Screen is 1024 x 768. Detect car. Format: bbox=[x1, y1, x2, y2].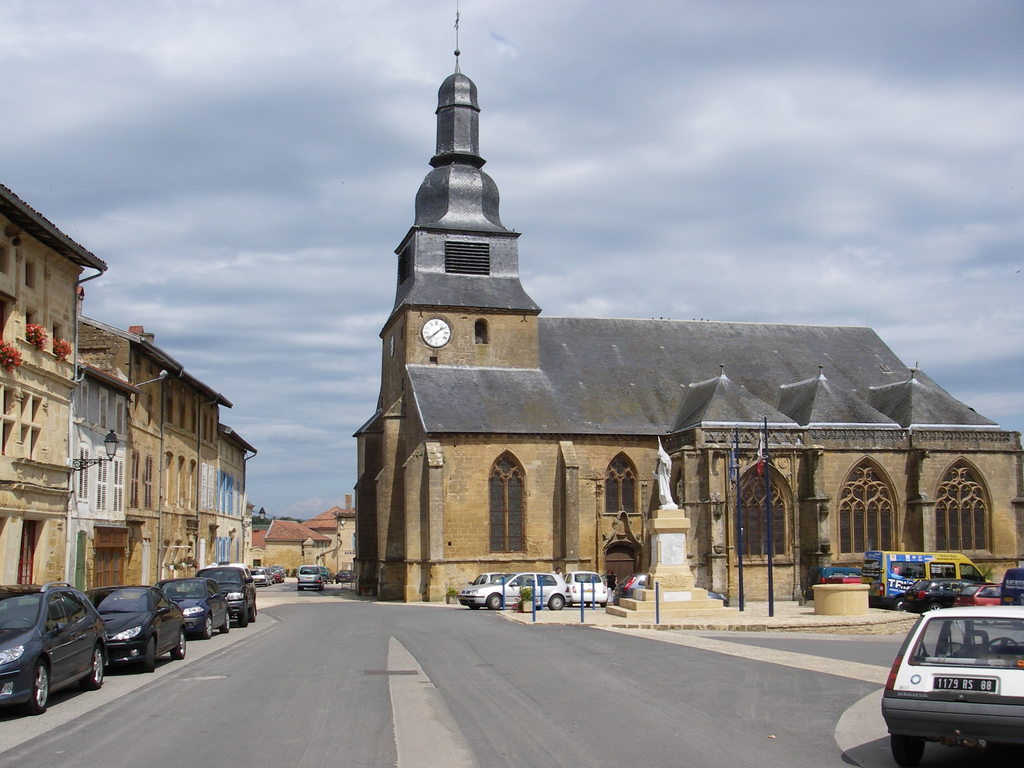
bbox=[881, 599, 1020, 749].
